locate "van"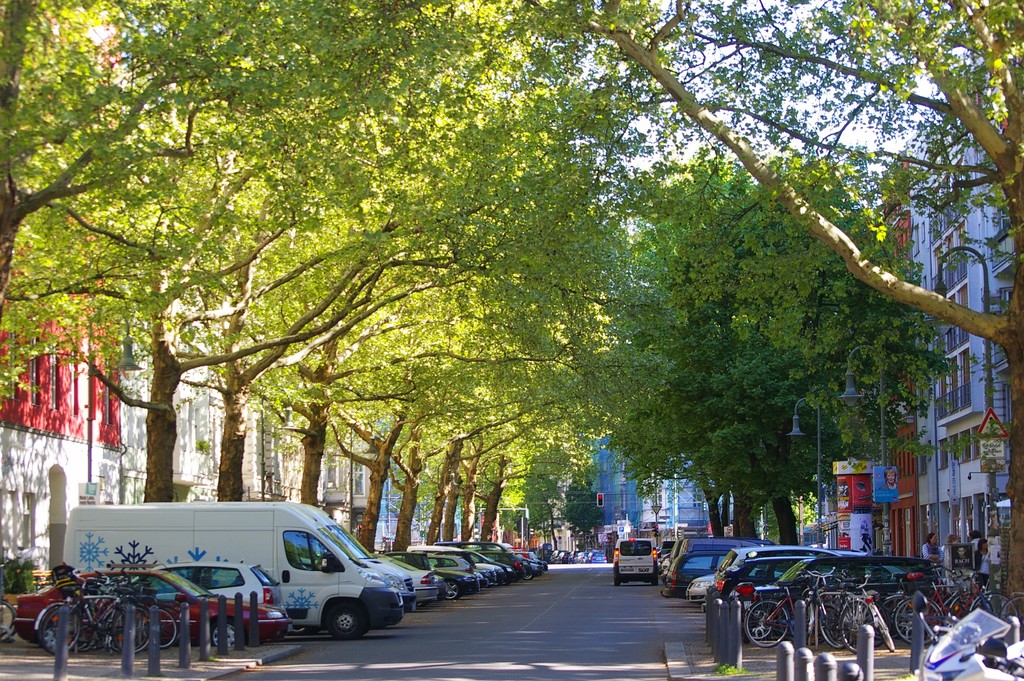
(139, 503, 417, 613)
